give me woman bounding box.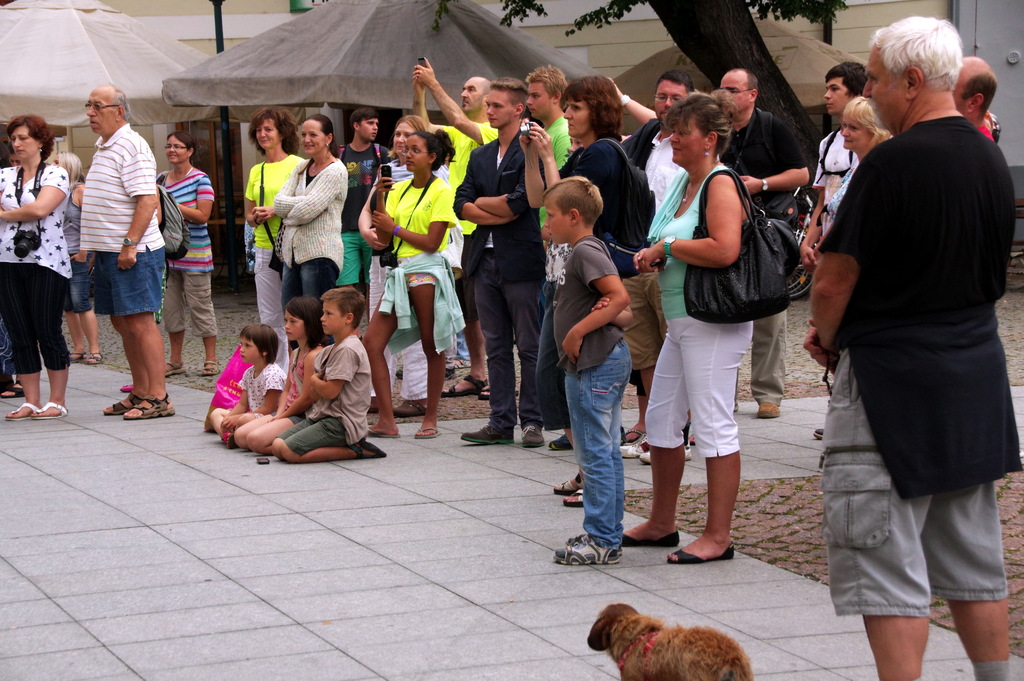
x1=797, y1=93, x2=899, y2=261.
